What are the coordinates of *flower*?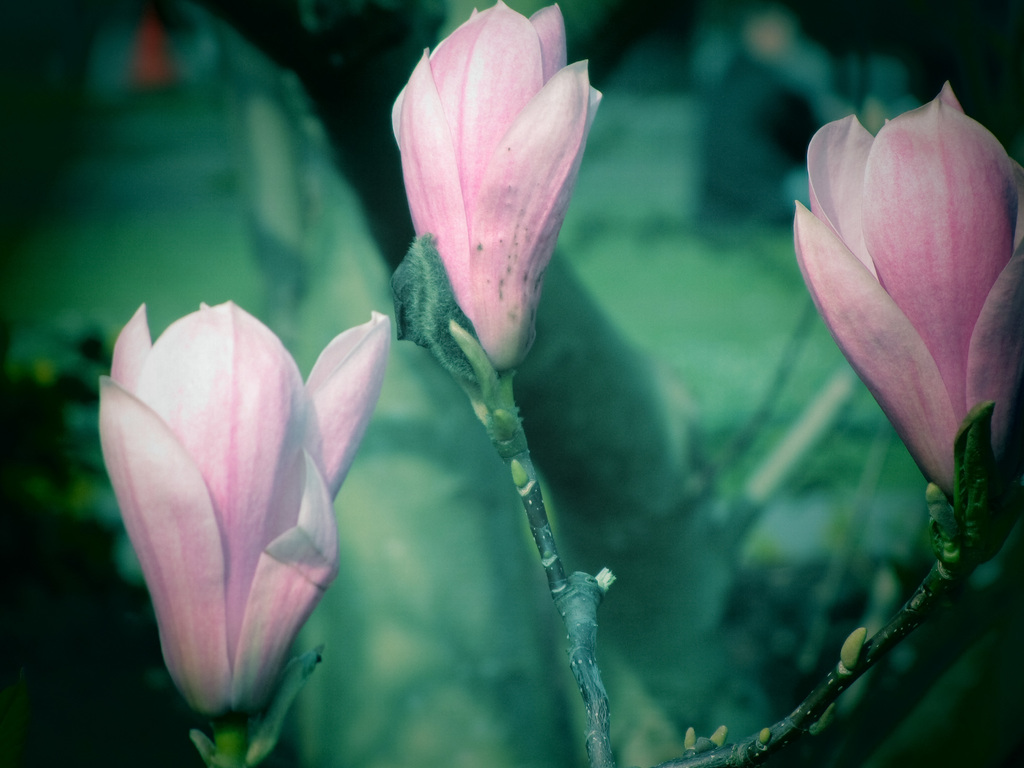
{"x1": 792, "y1": 79, "x2": 1023, "y2": 518}.
